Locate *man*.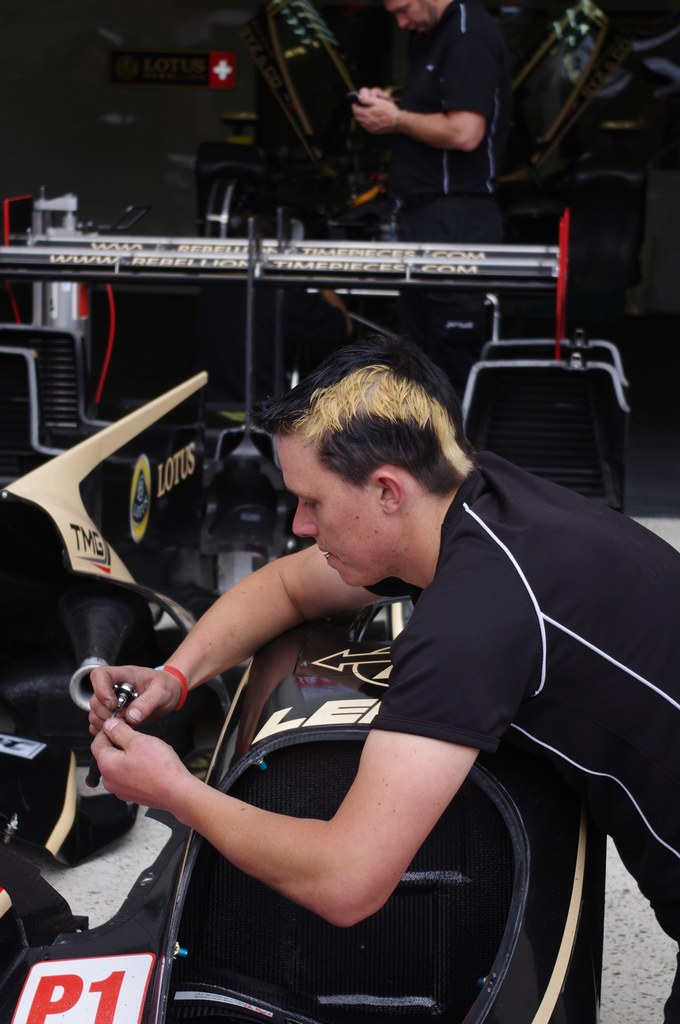
Bounding box: 82,335,679,1023.
